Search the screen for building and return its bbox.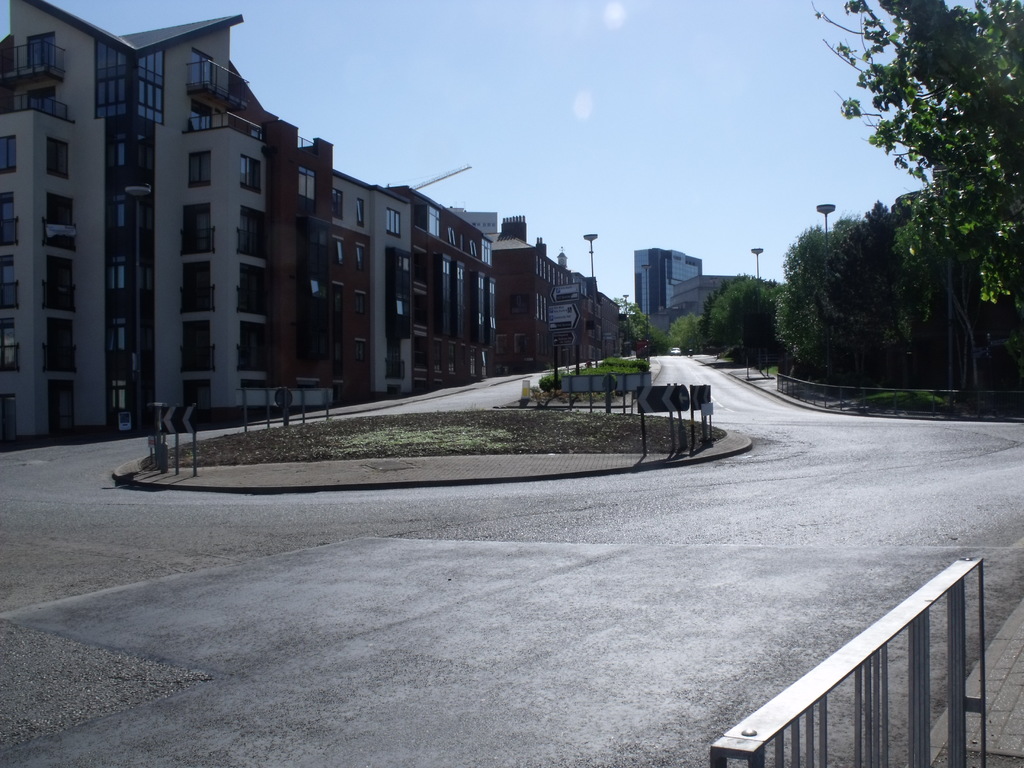
Found: box(494, 216, 591, 371).
